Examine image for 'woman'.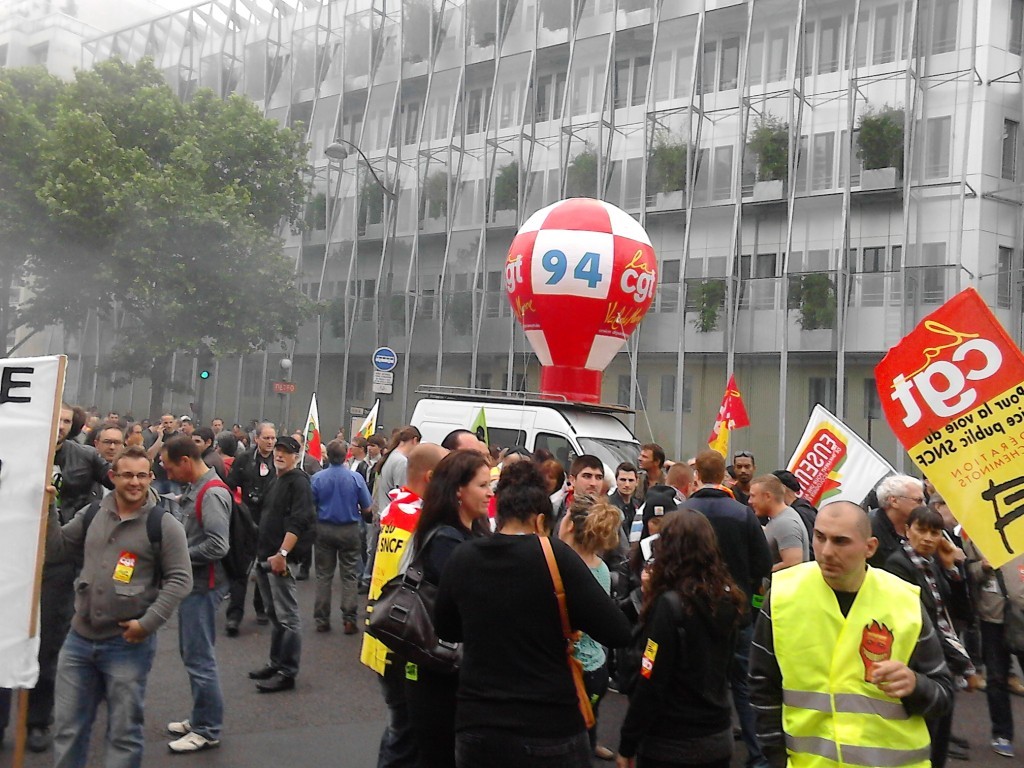
Examination result: 395/447/504/767.
